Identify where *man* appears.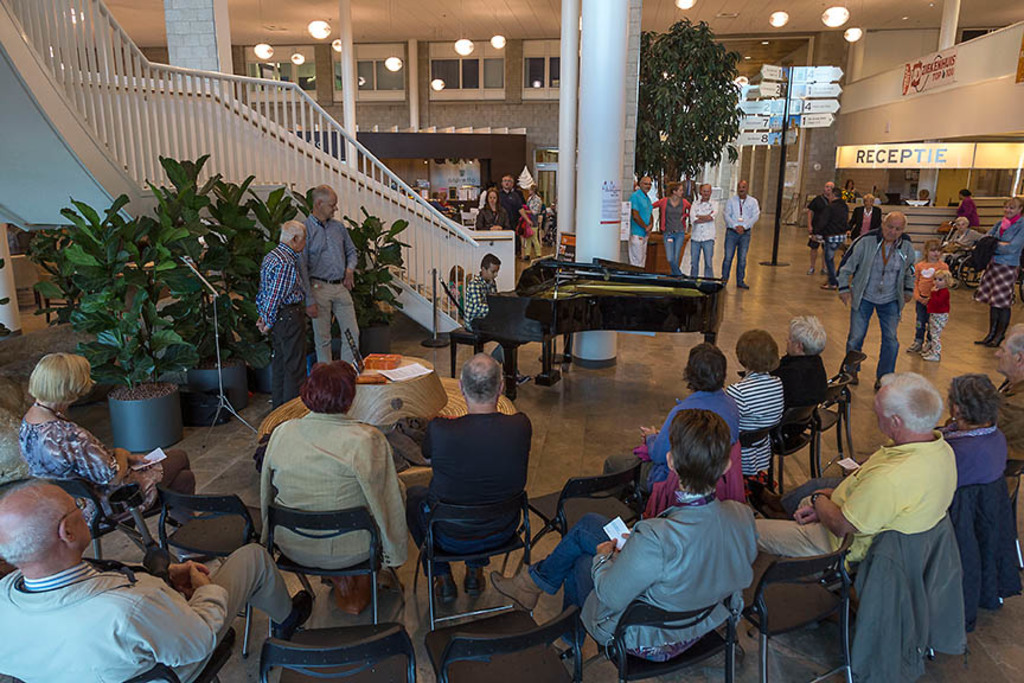
Appears at 456,251,505,357.
